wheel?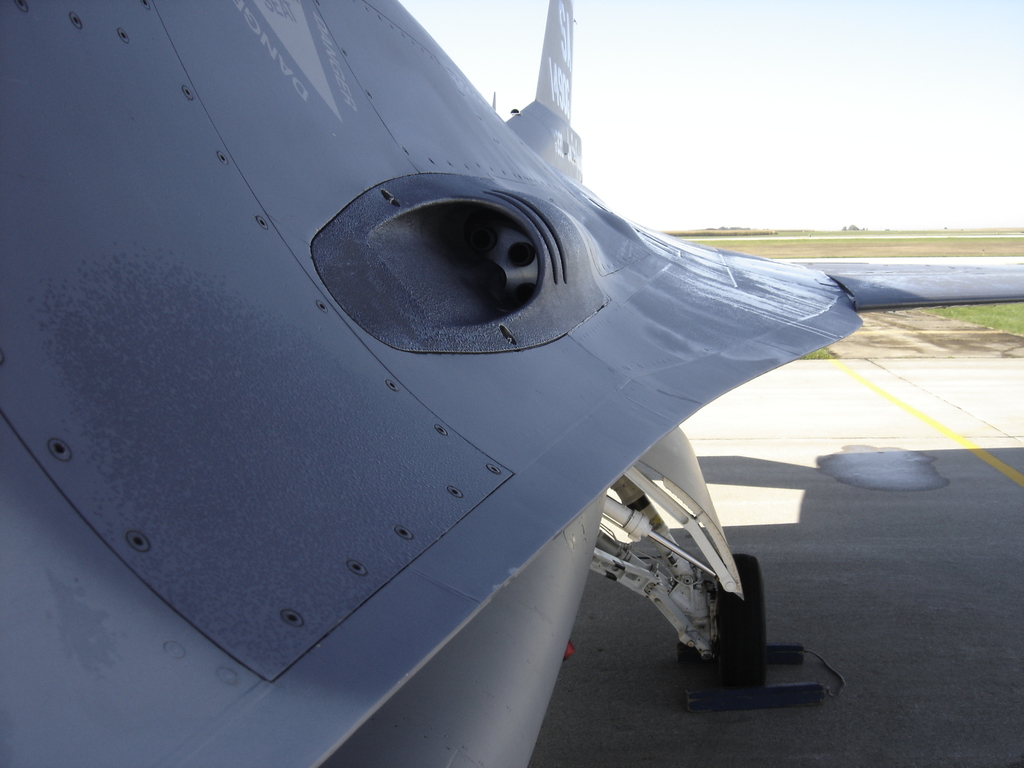
detection(715, 552, 765, 695)
